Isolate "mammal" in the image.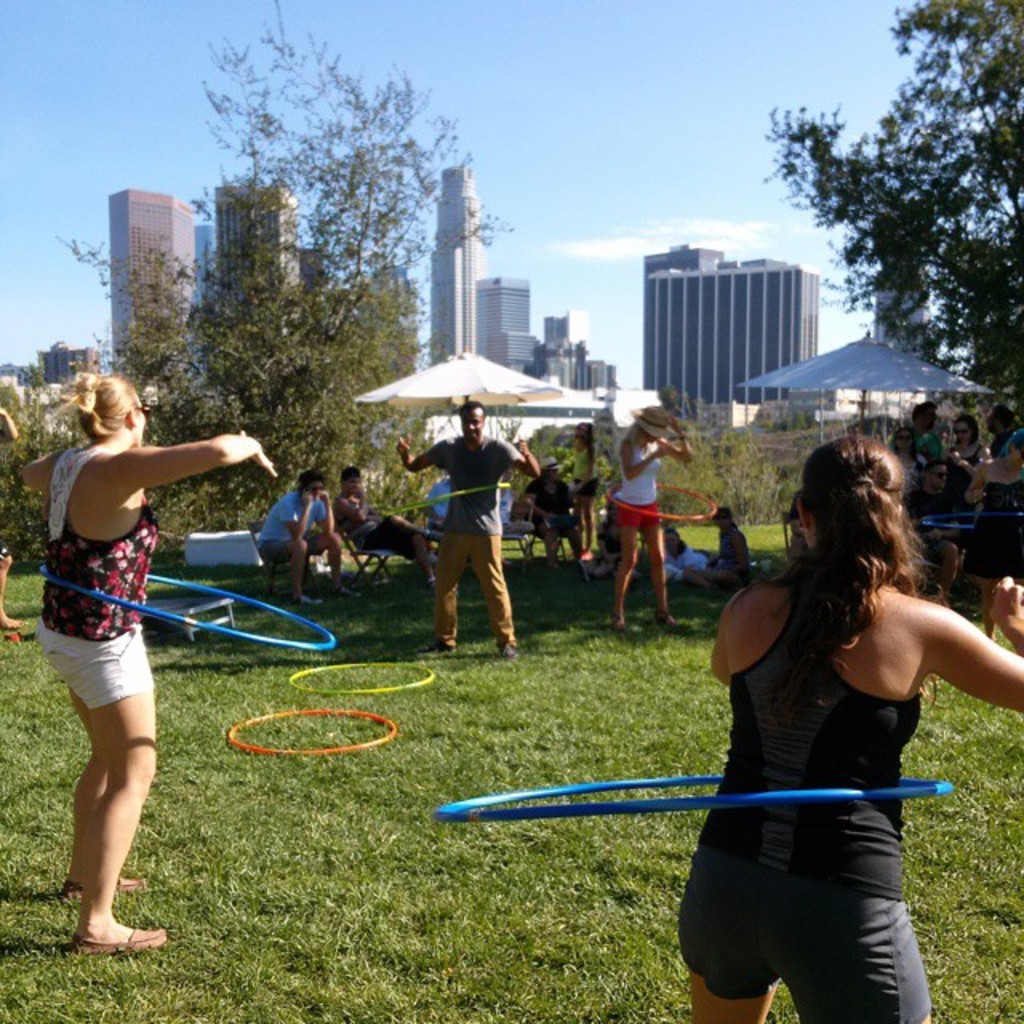
Isolated region: {"left": 13, "top": 368, "right": 278, "bottom": 939}.
